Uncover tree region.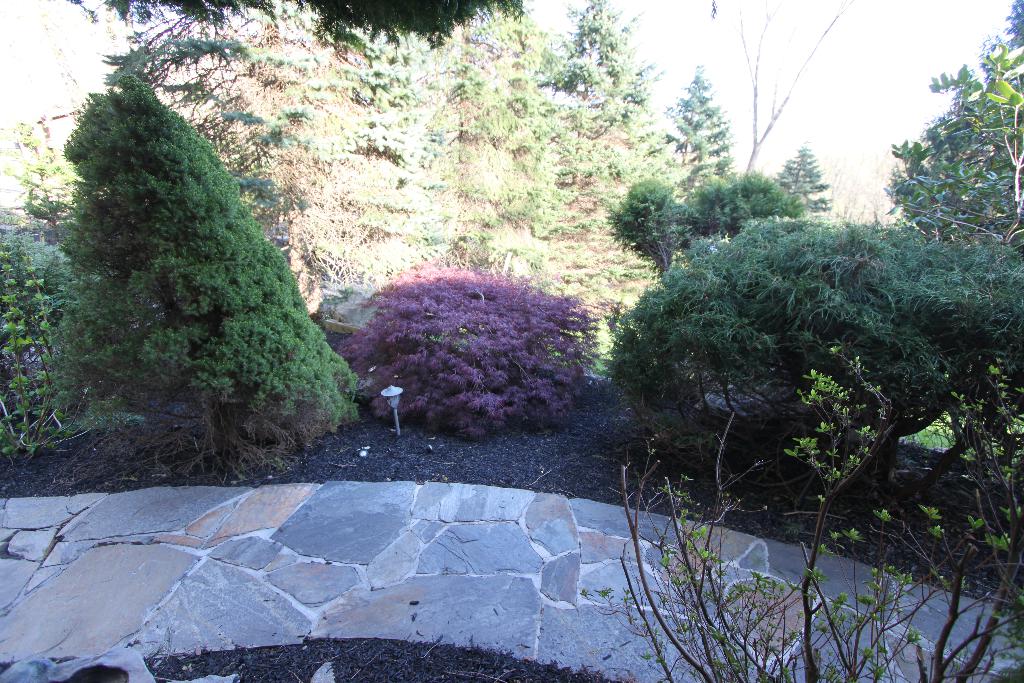
Uncovered: Rect(664, 70, 730, 188).
